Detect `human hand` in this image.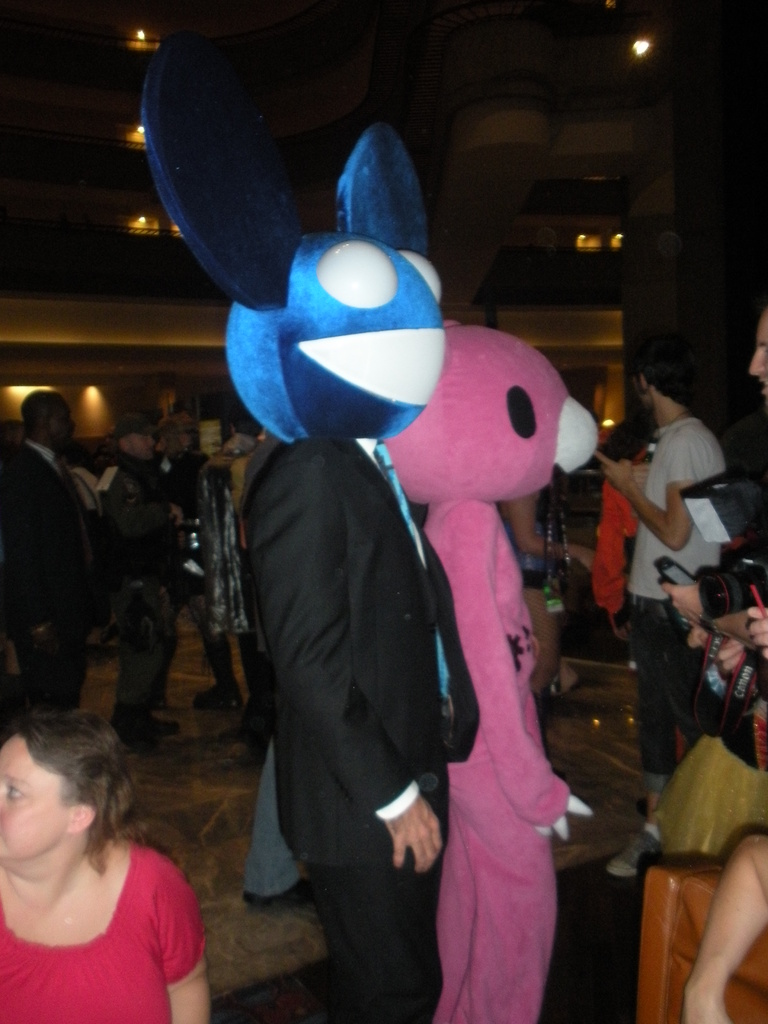
Detection: 719,638,747,678.
